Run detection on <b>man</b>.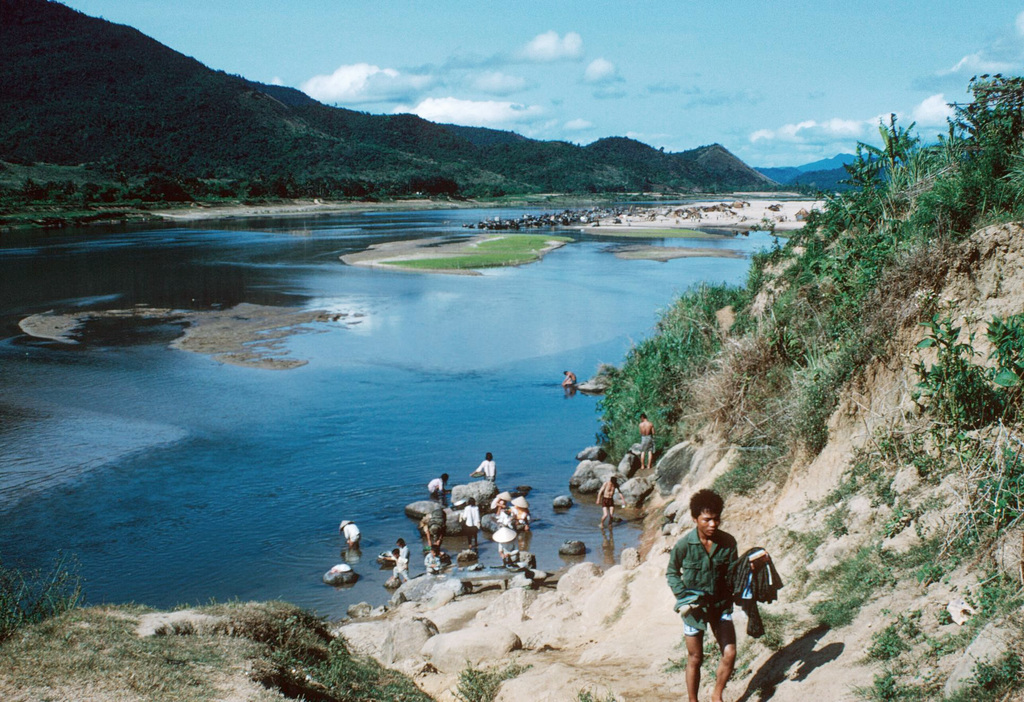
Result: locate(468, 445, 496, 479).
